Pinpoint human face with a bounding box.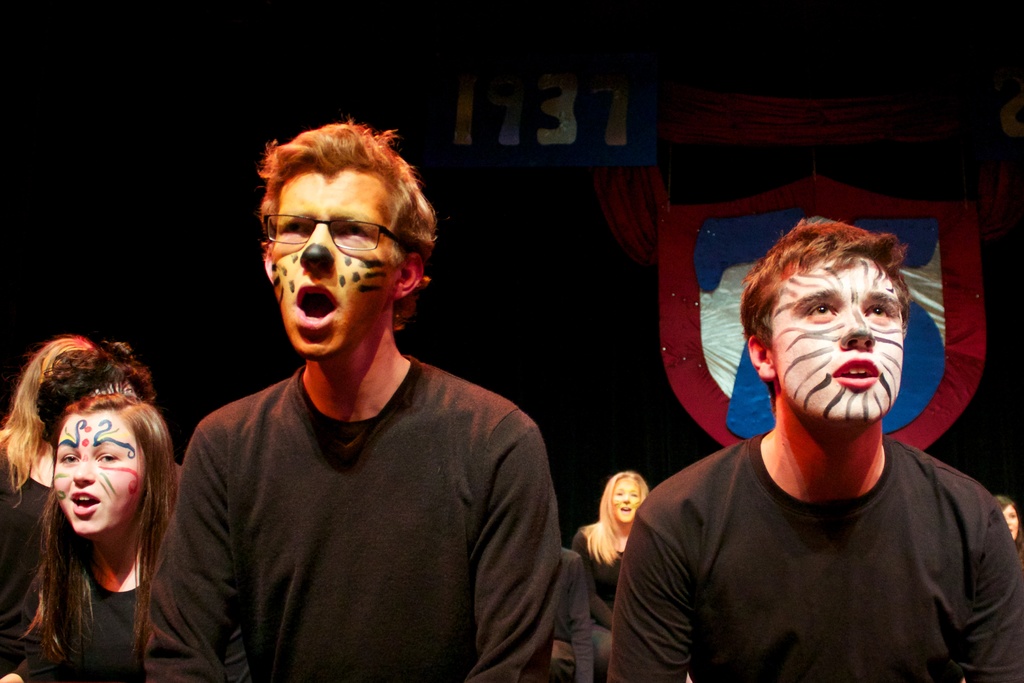
x1=268 y1=162 x2=396 y2=353.
